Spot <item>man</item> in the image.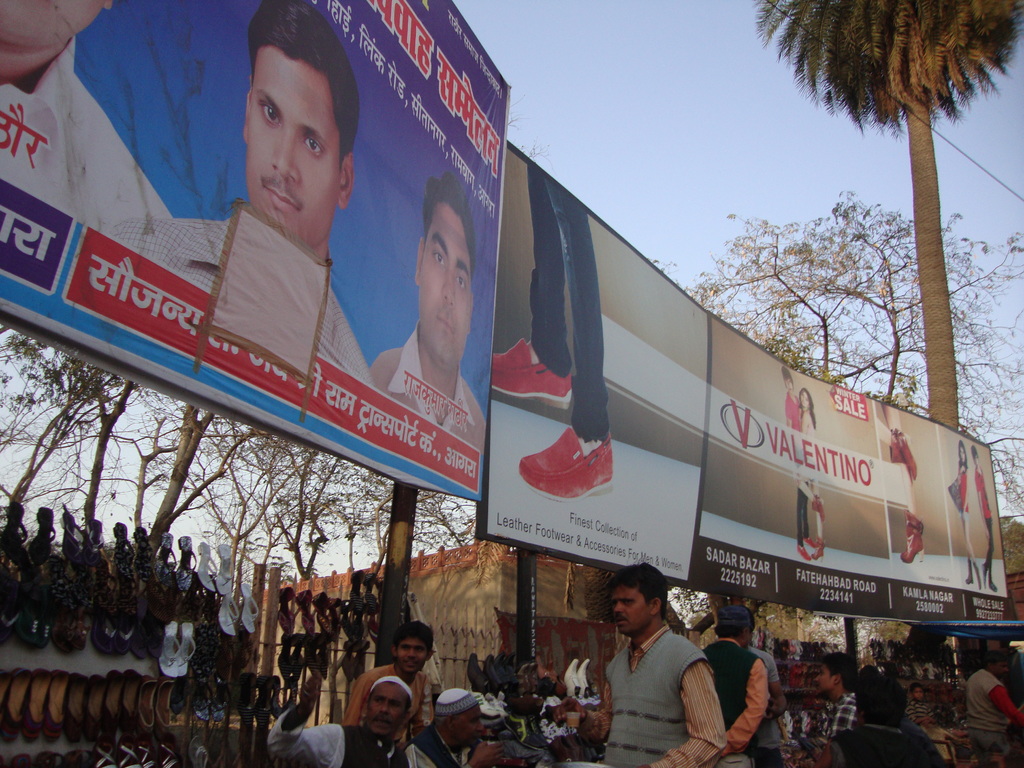
<item>man</item> found at 571 553 735 767.
